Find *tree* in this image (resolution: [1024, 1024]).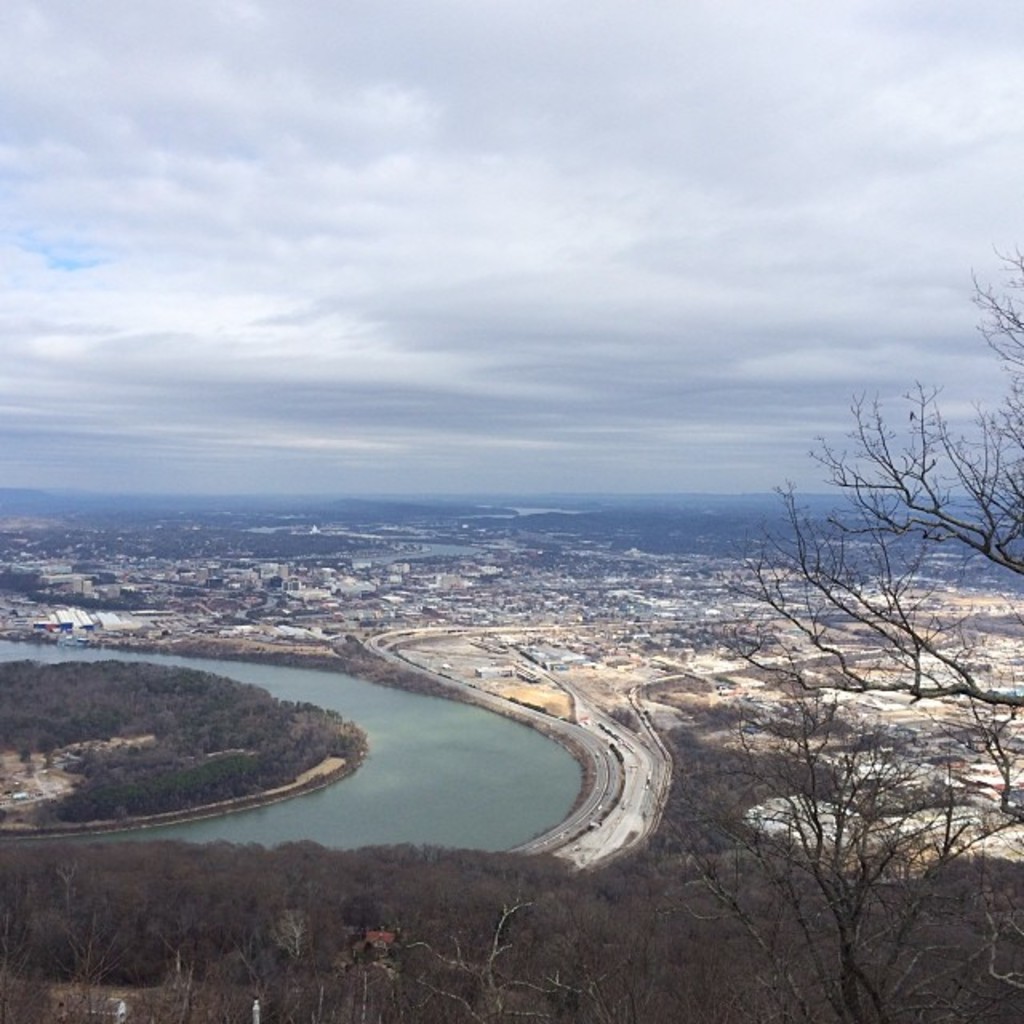
[x1=598, y1=245, x2=1022, y2=1022].
